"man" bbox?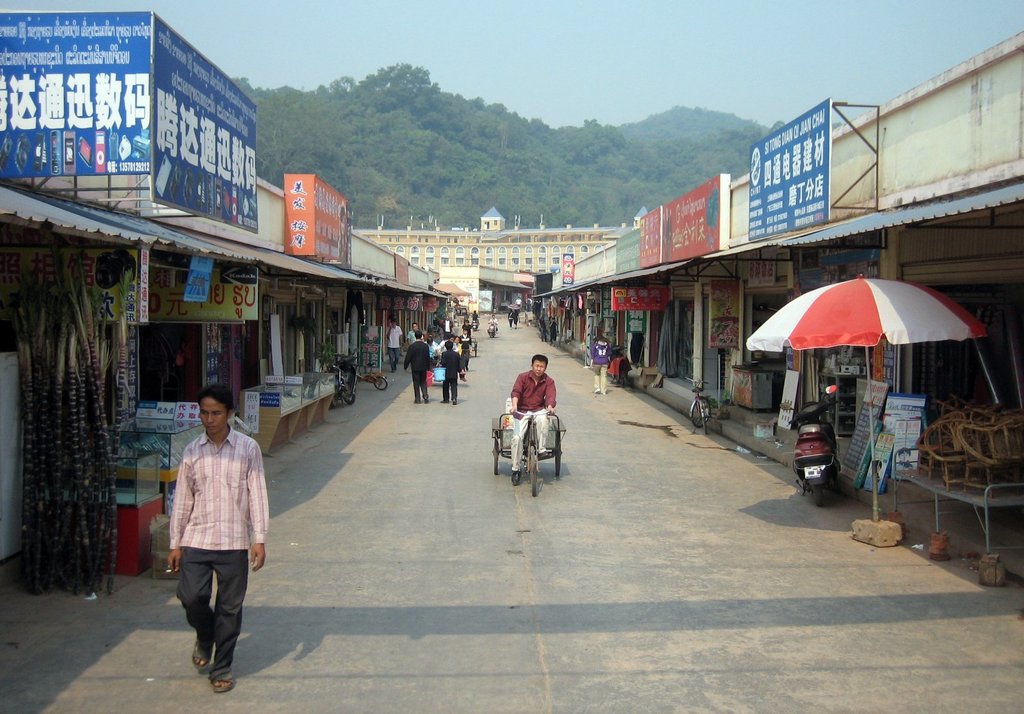
Rect(403, 328, 430, 401)
